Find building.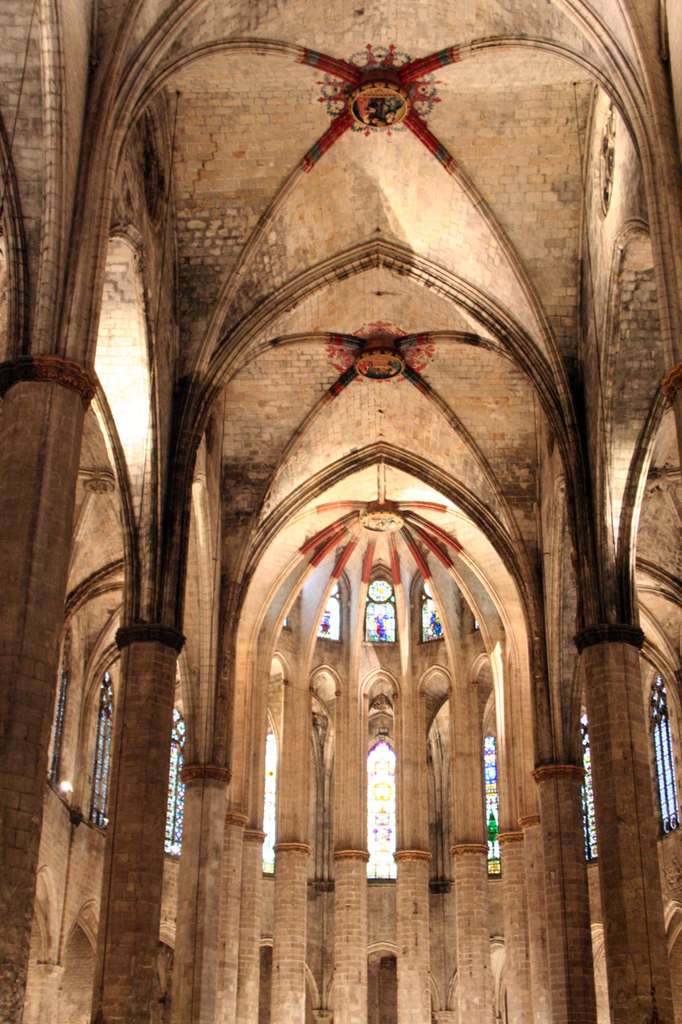
BBox(0, 0, 681, 1023).
